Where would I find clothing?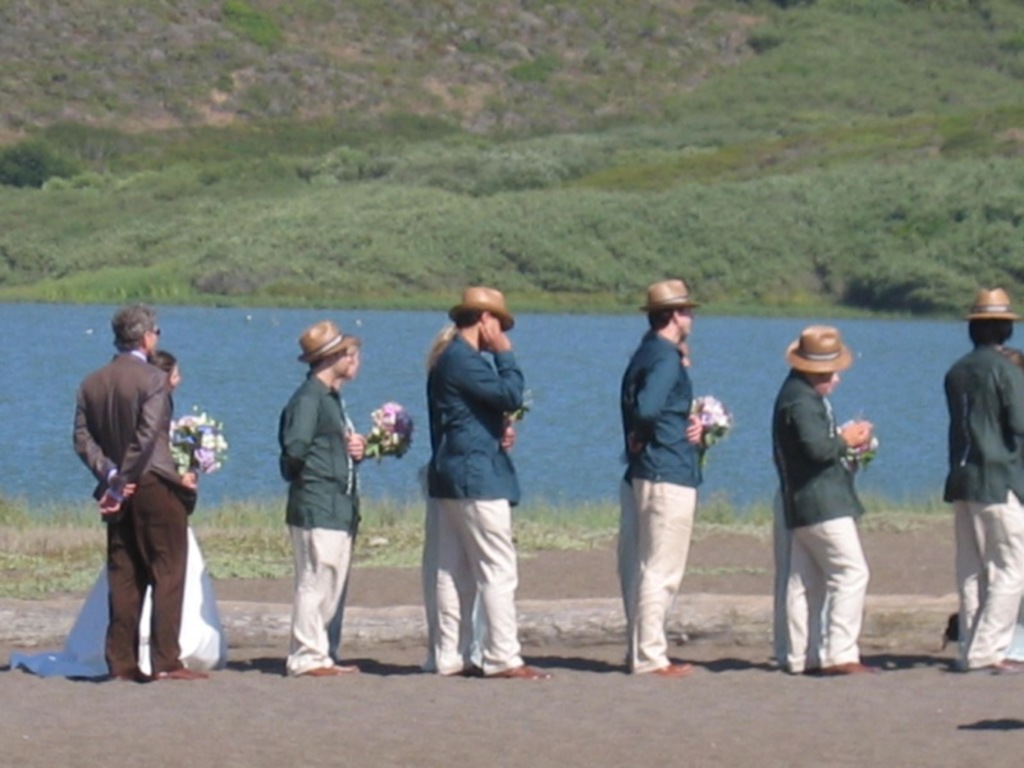
At box=[3, 433, 234, 691].
